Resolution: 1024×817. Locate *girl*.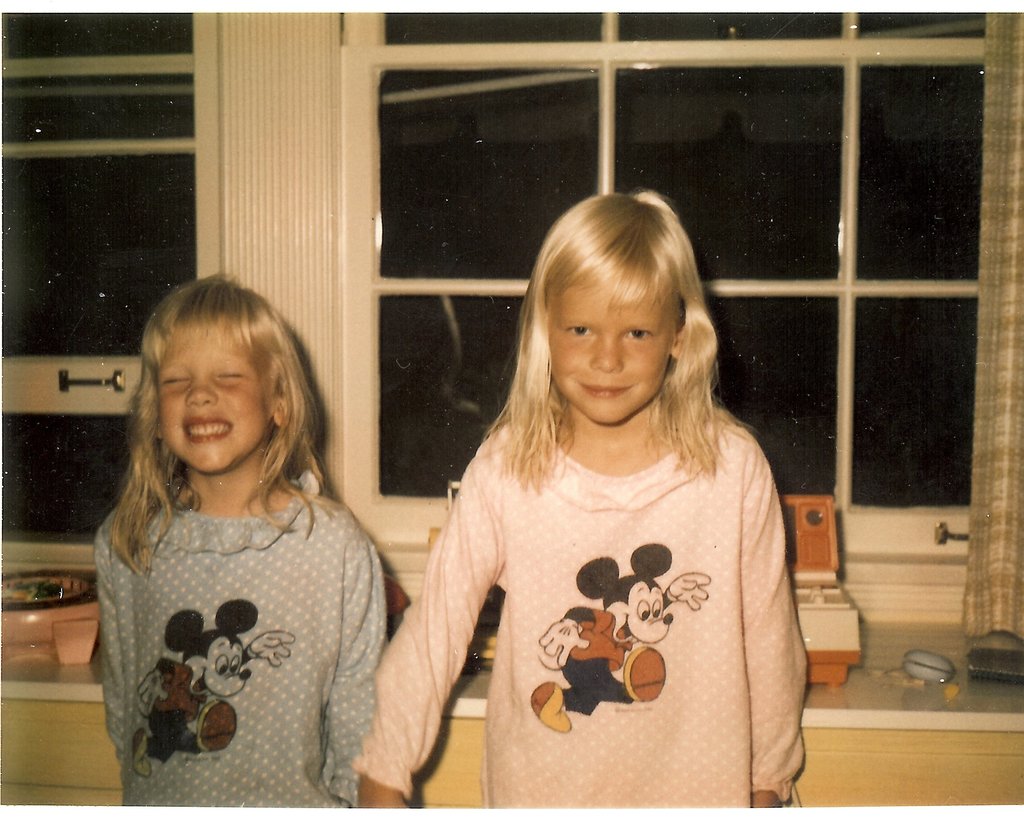
Rect(86, 275, 393, 811).
